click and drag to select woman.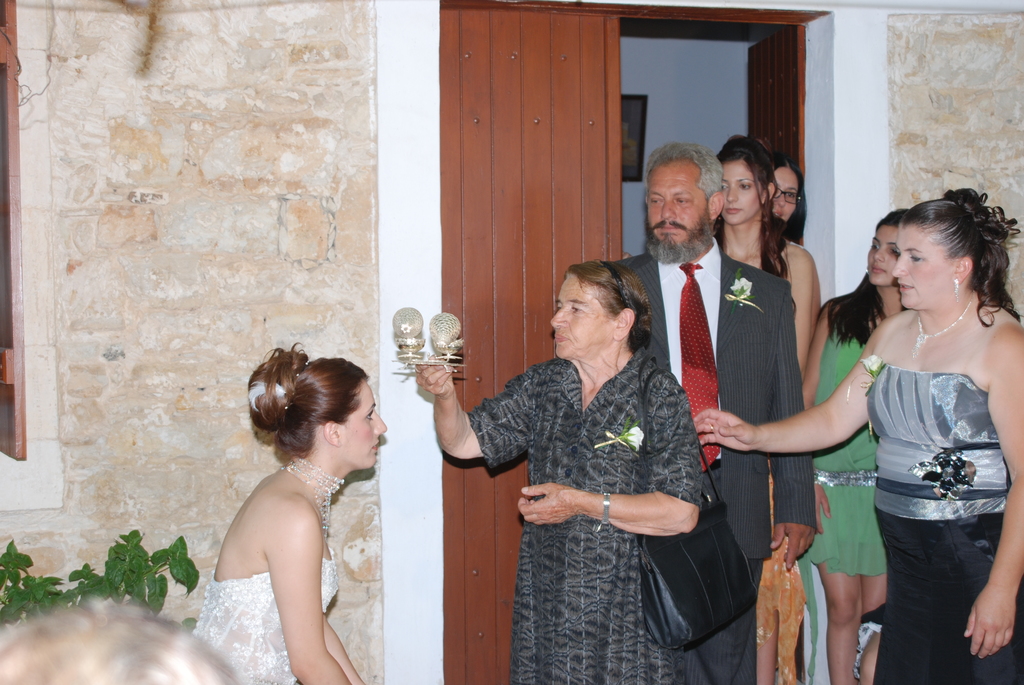
Selection: x1=710 y1=140 x2=815 y2=684.
